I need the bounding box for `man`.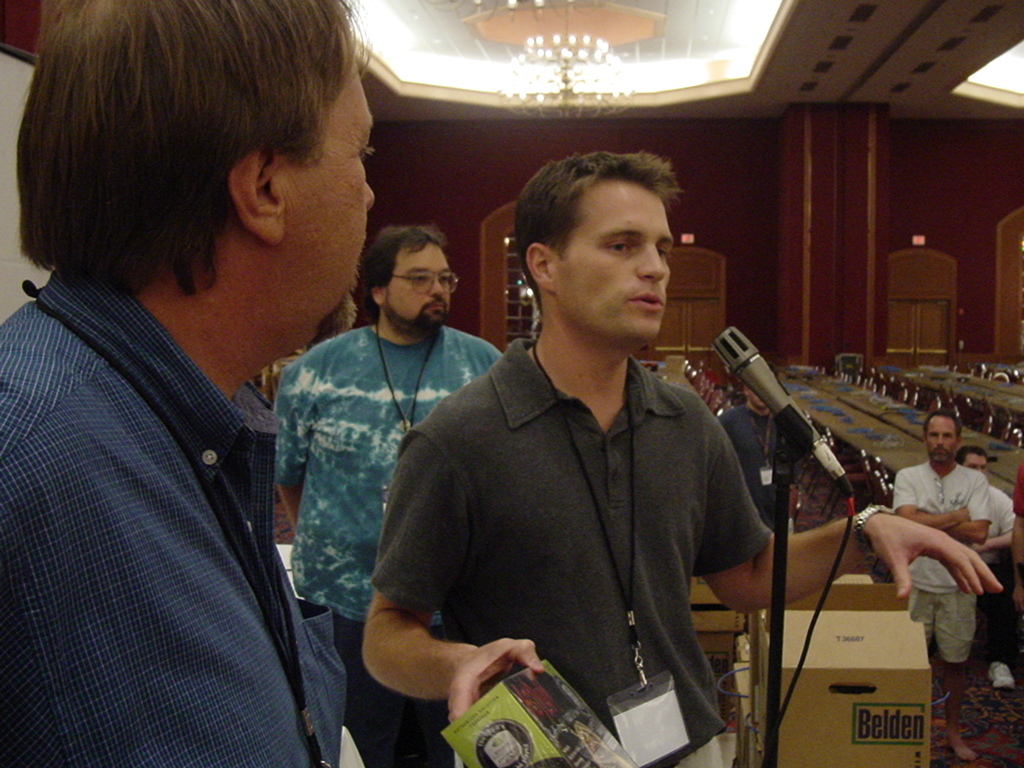
Here it is: rect(880, 398, 1005, 713).
